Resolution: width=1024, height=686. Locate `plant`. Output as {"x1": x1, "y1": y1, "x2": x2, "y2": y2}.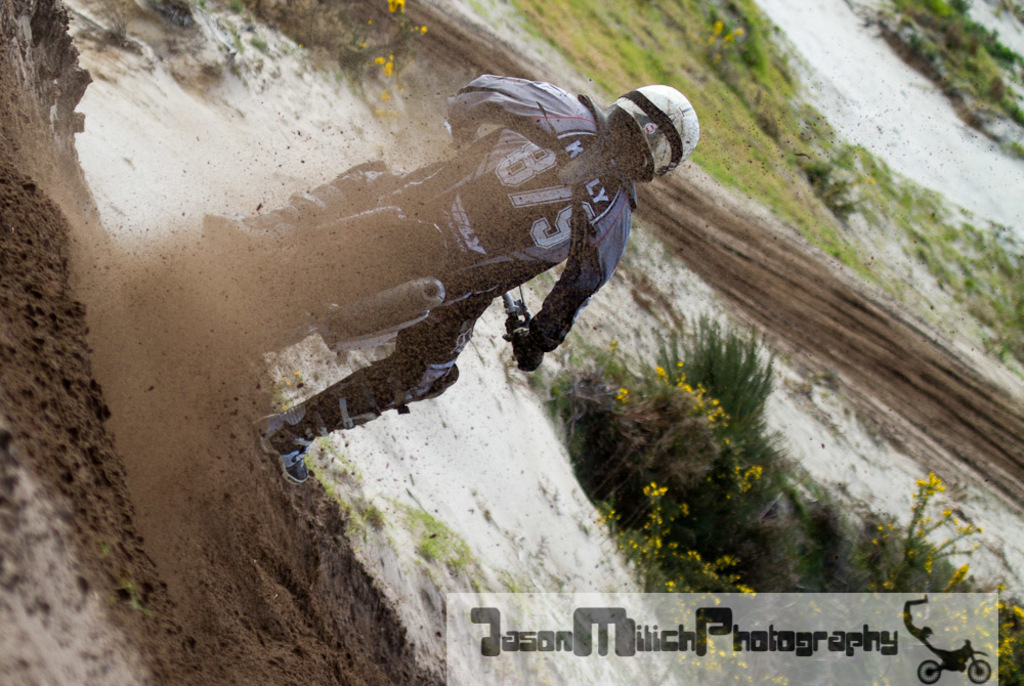
{"x1": 545, "y1": 356, "x2": 753, "y2": 496}.
